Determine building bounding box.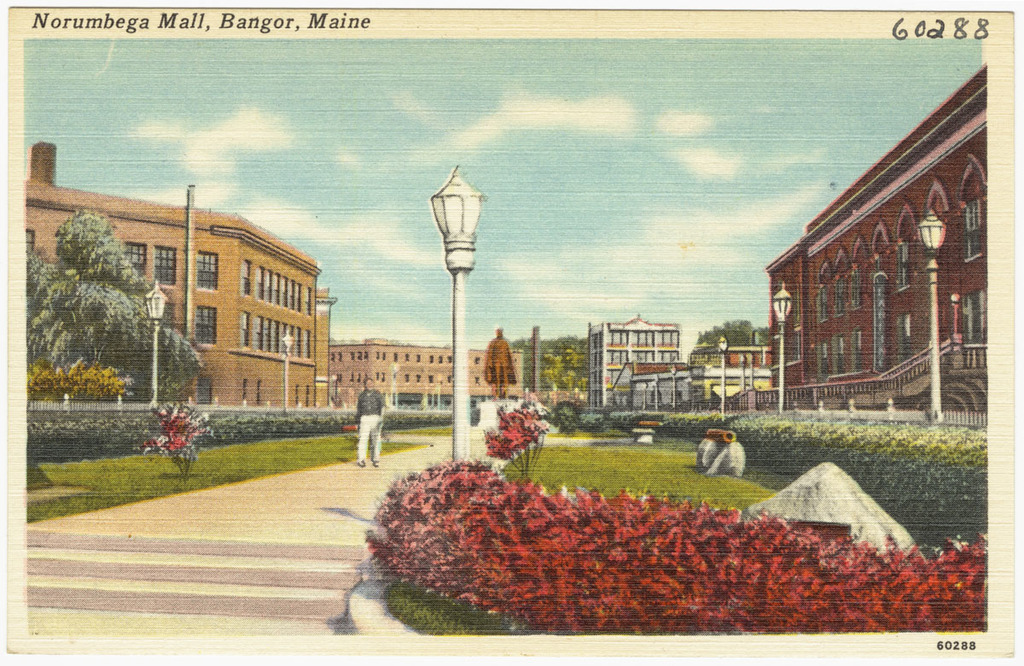
Determined: detection(25, 185, 322, 406).
